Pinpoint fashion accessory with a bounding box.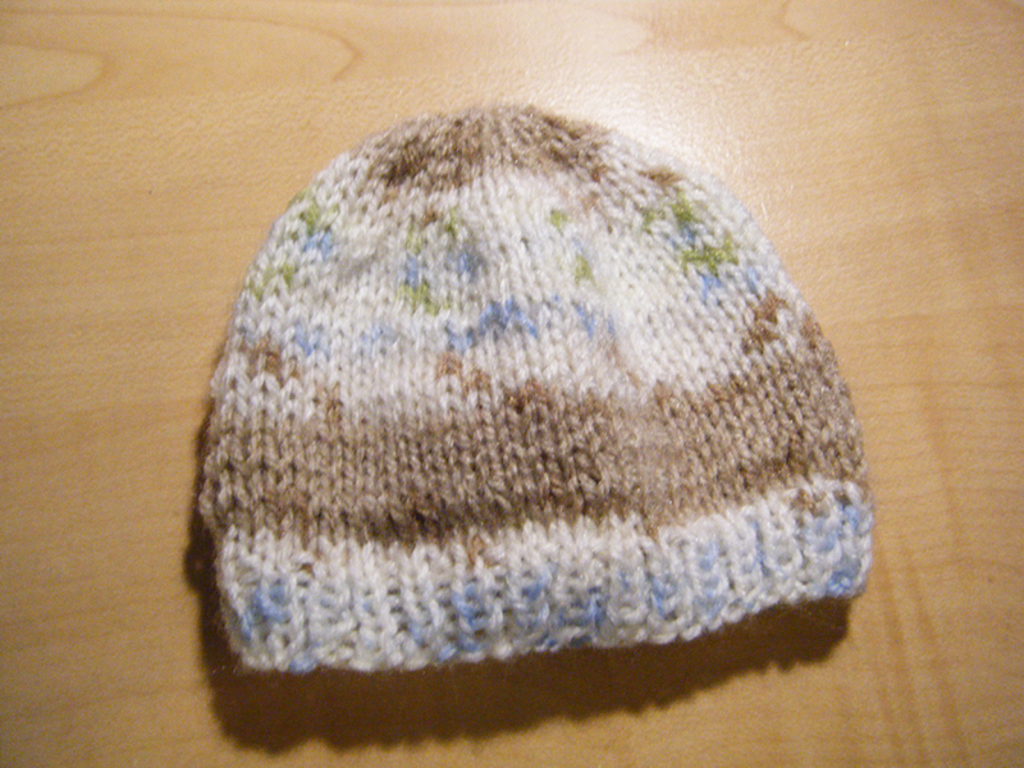
box(196, 97, 872, 677).
